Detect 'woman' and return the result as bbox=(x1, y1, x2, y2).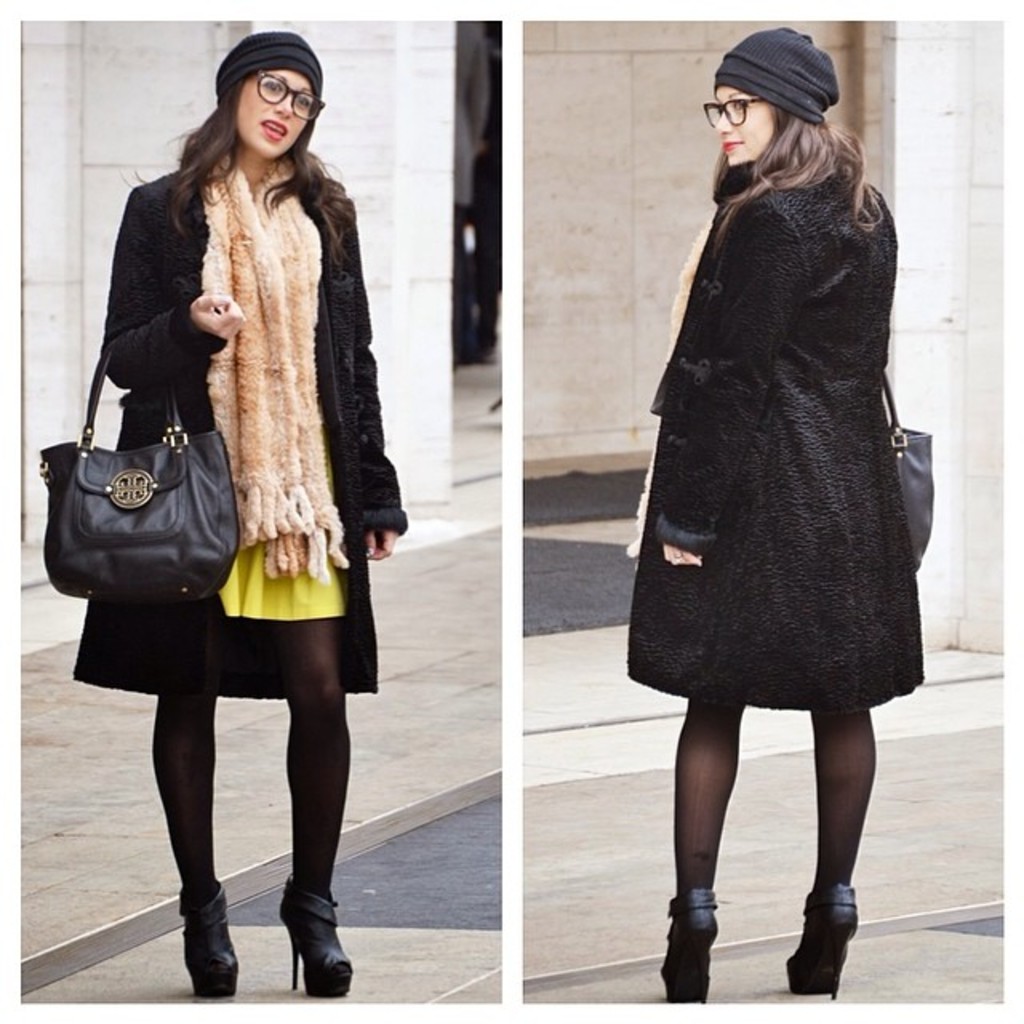
bbox=(622, 88, 925, 1006).
